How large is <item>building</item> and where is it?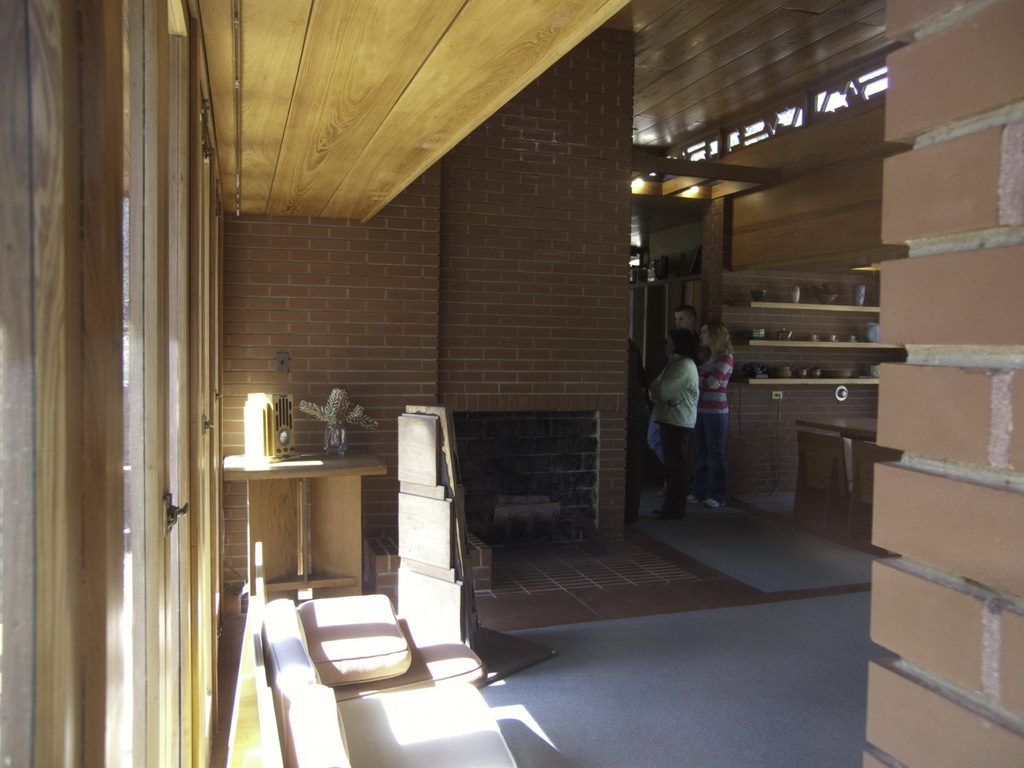
Bounding box: <box>0,0,1023,767</box>.
